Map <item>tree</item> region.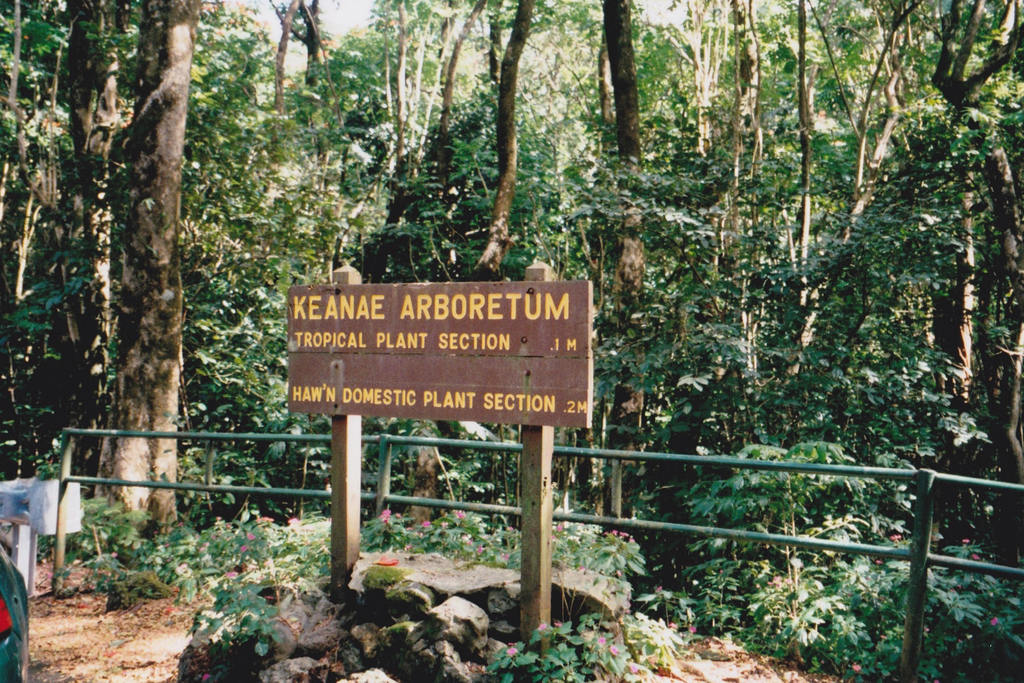
Mapped to [765,0,1023,644].
